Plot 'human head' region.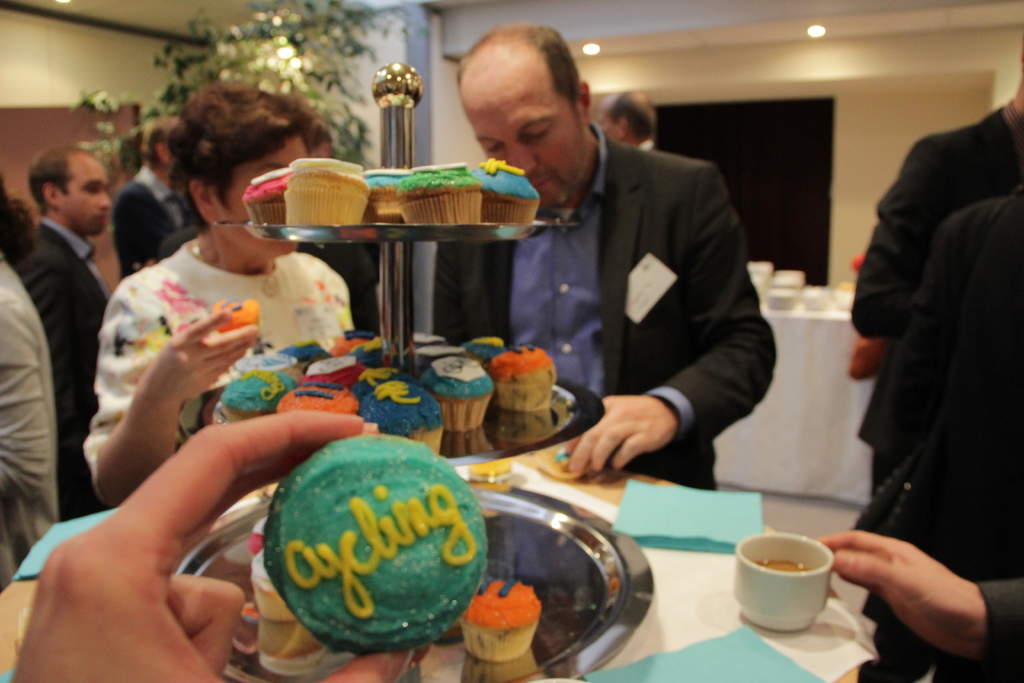
Plotted at {"left": 453, "top": 21, "right": 604, "bottom": 171}.
